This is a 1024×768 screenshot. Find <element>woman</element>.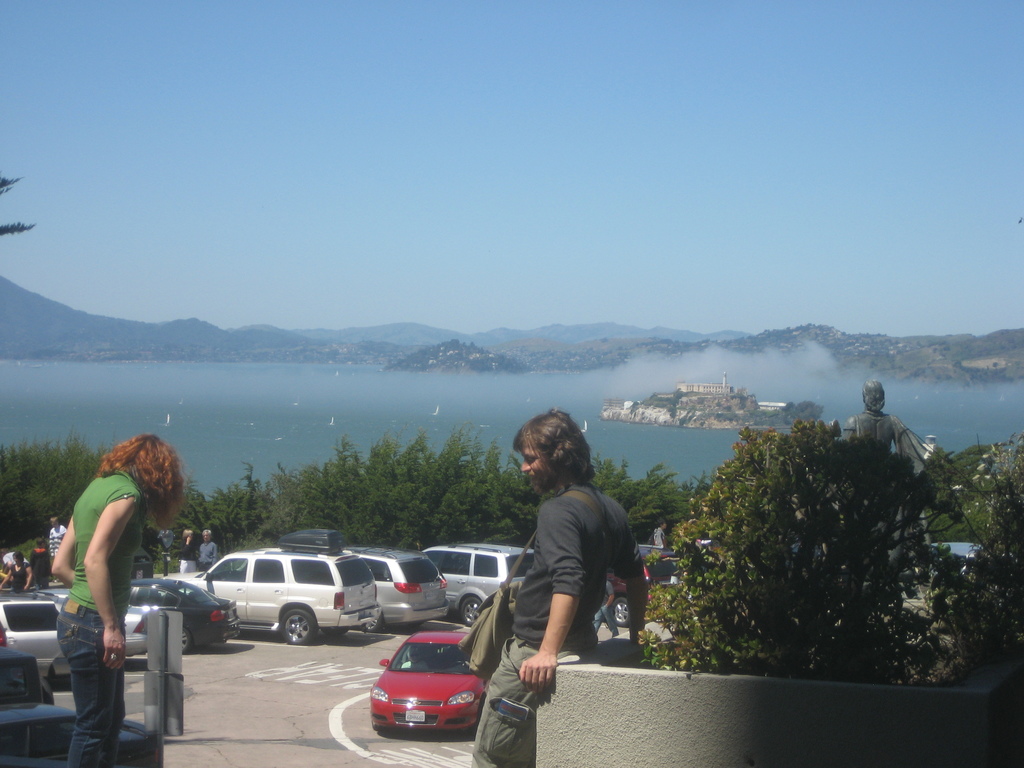
Bounding box: <region>174, 525, 199, 572</region>.
